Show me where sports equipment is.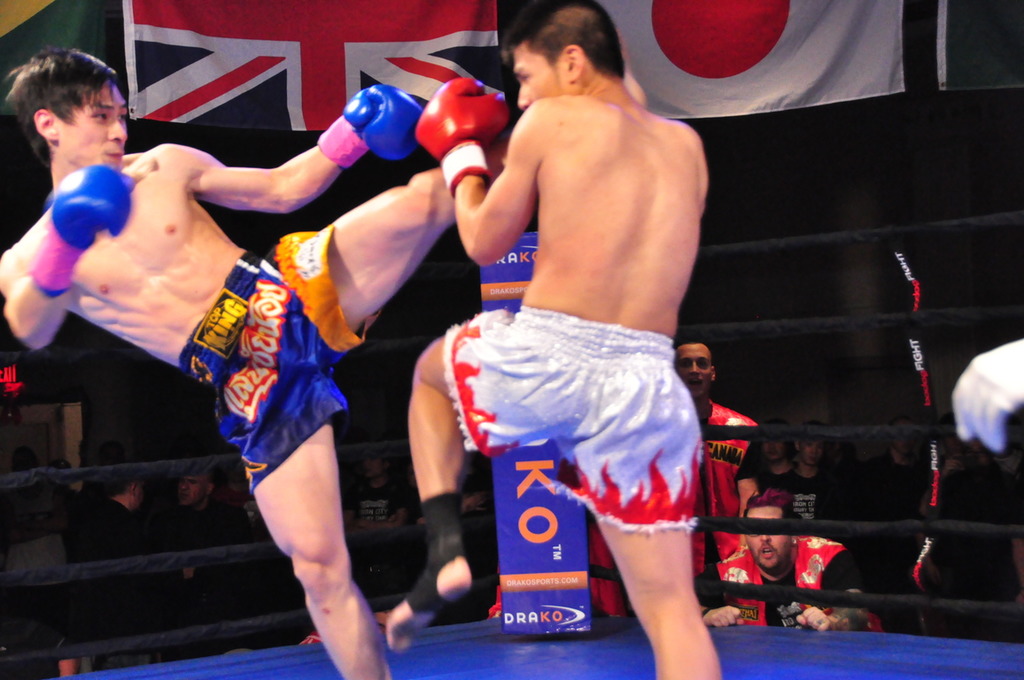
sports equipment is at {"x1": 315, "y1": 85, "x2": 423, "y2": 173}.
